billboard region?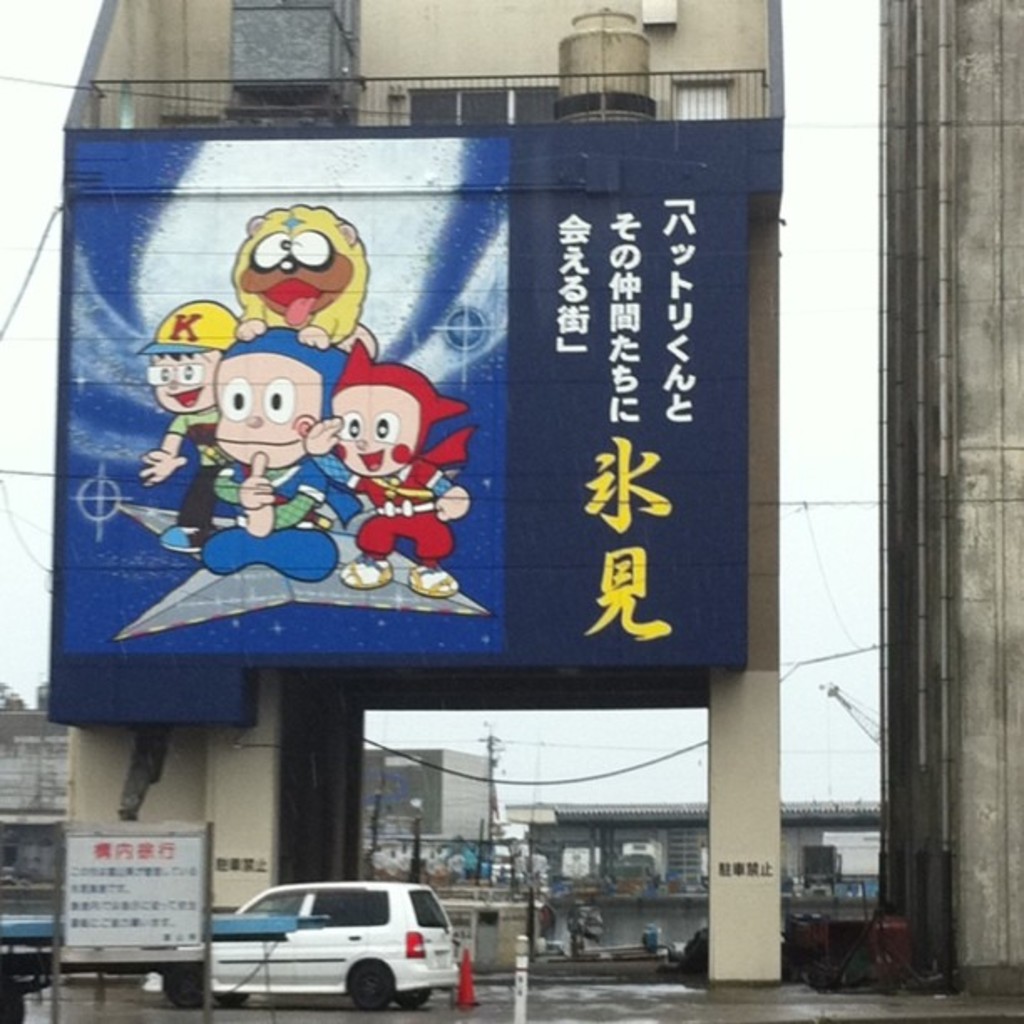
[x1=57, y1=120, x2=751, y2=668]
